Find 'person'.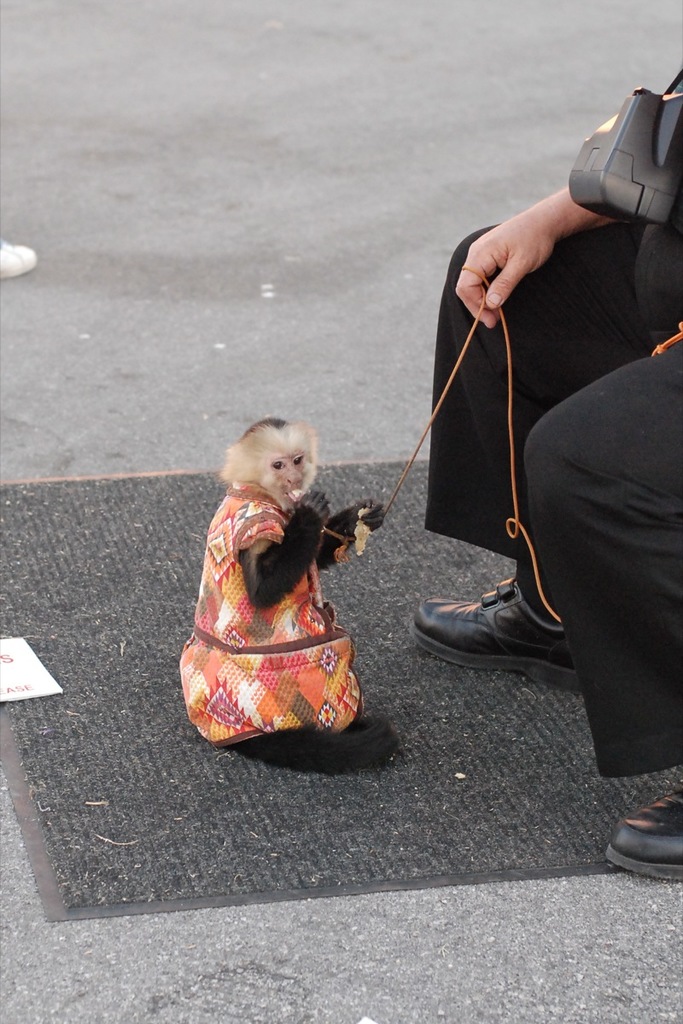
rect(405, 35, 682, 885).
